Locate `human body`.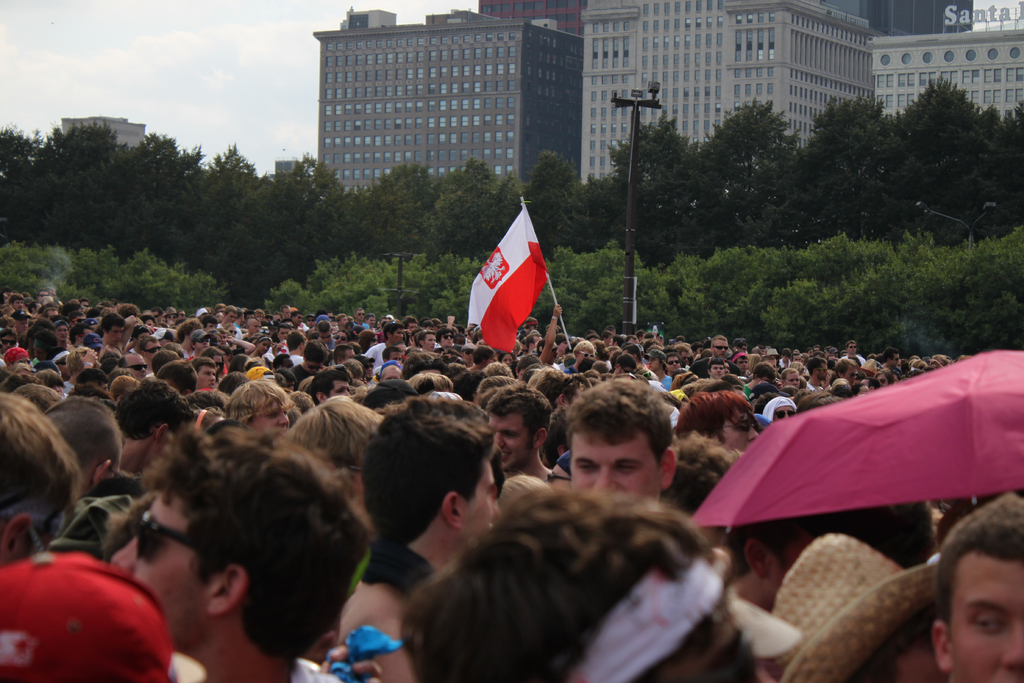
Bounding box: left=934, top=490, right=1023, bottom=682.
